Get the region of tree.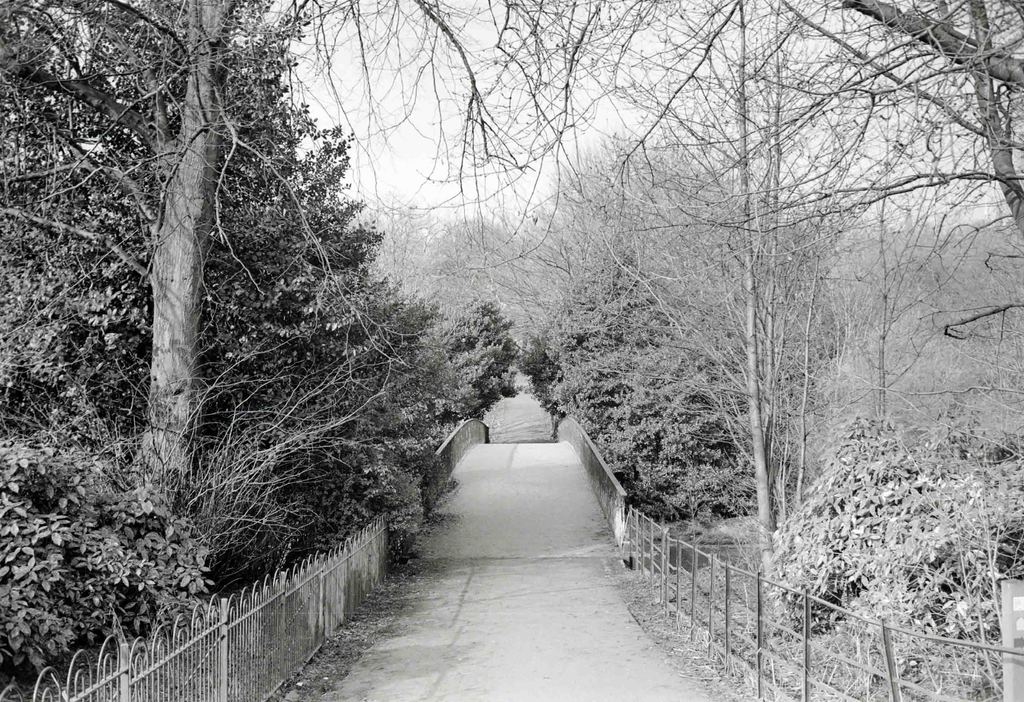
x1=540 y1=265 x2=674 y2=403.
